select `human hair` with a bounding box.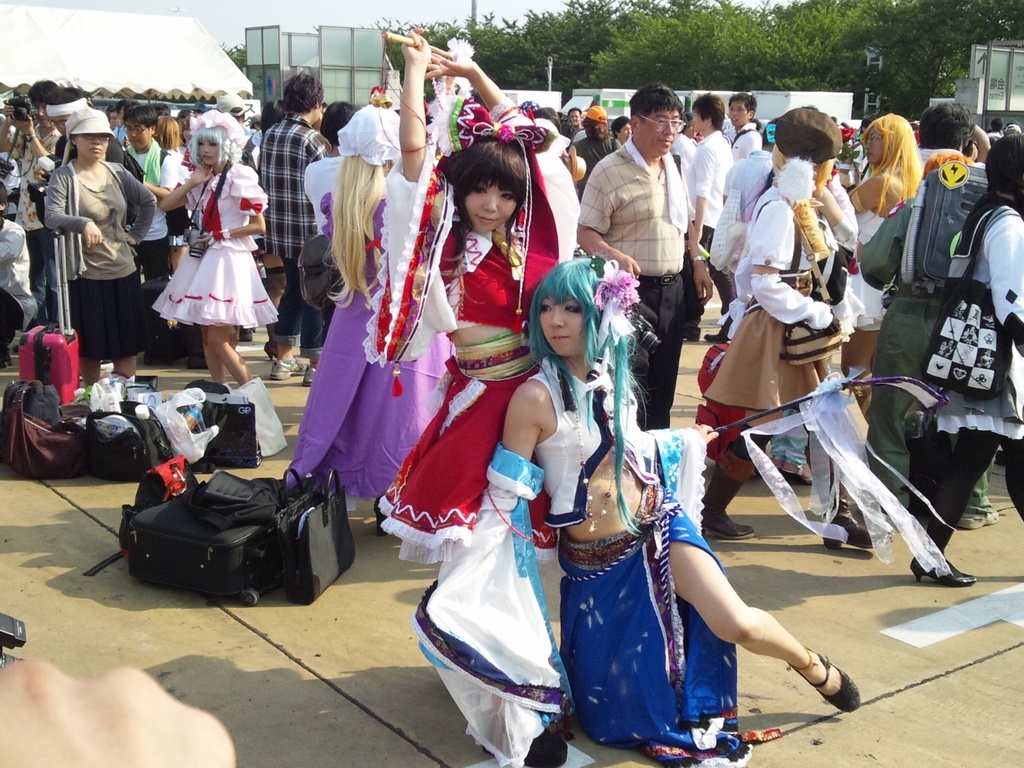
box(727, 92, 756, 114).
